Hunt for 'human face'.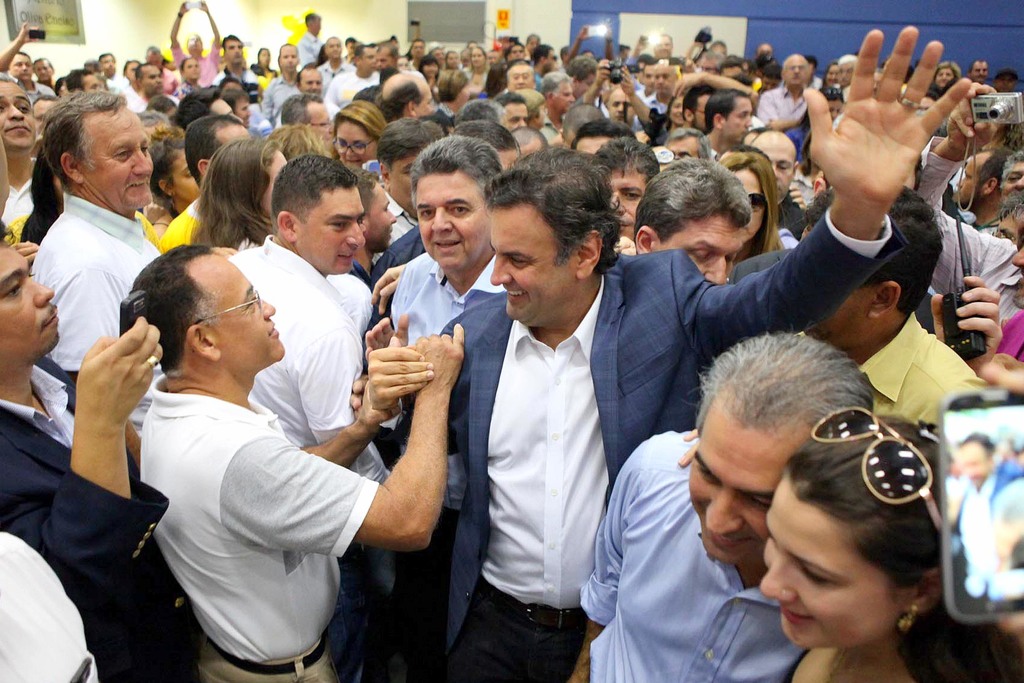
Hunted down at box(314, 18, 321, 33).
